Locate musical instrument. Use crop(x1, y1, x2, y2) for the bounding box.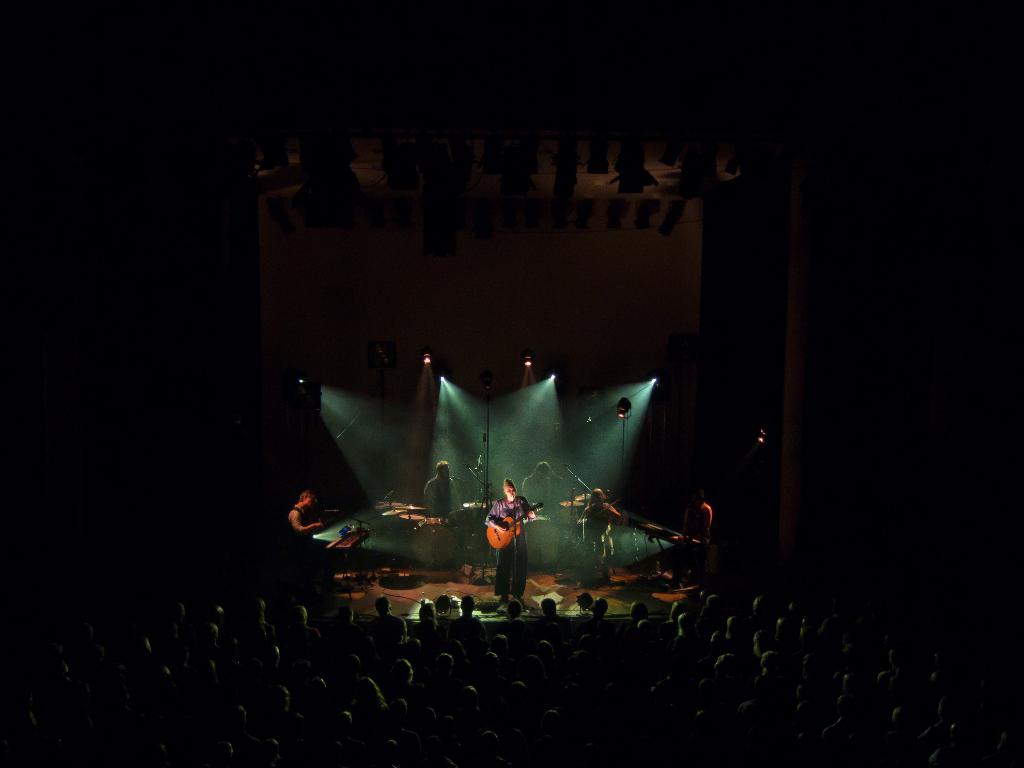
crop(458, 498, 485, 509).
